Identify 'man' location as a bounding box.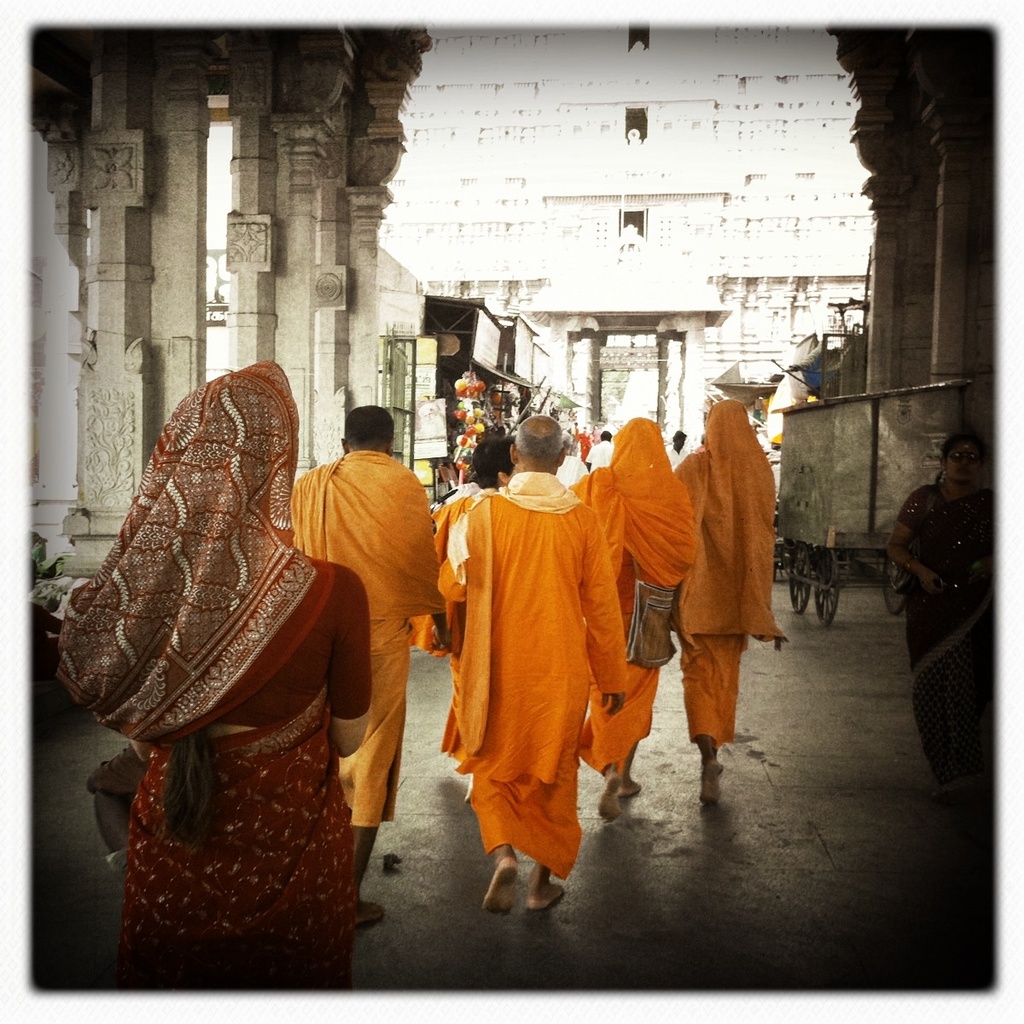
662,428,697,475.
